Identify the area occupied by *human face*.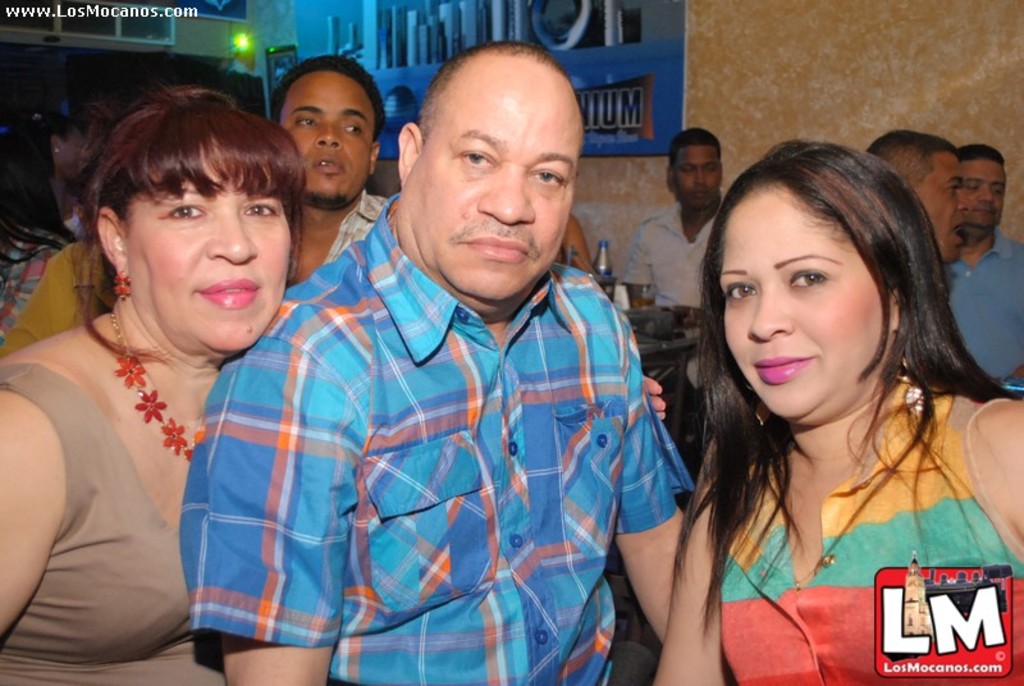
Area: crop(910, 156, 977, 264).
